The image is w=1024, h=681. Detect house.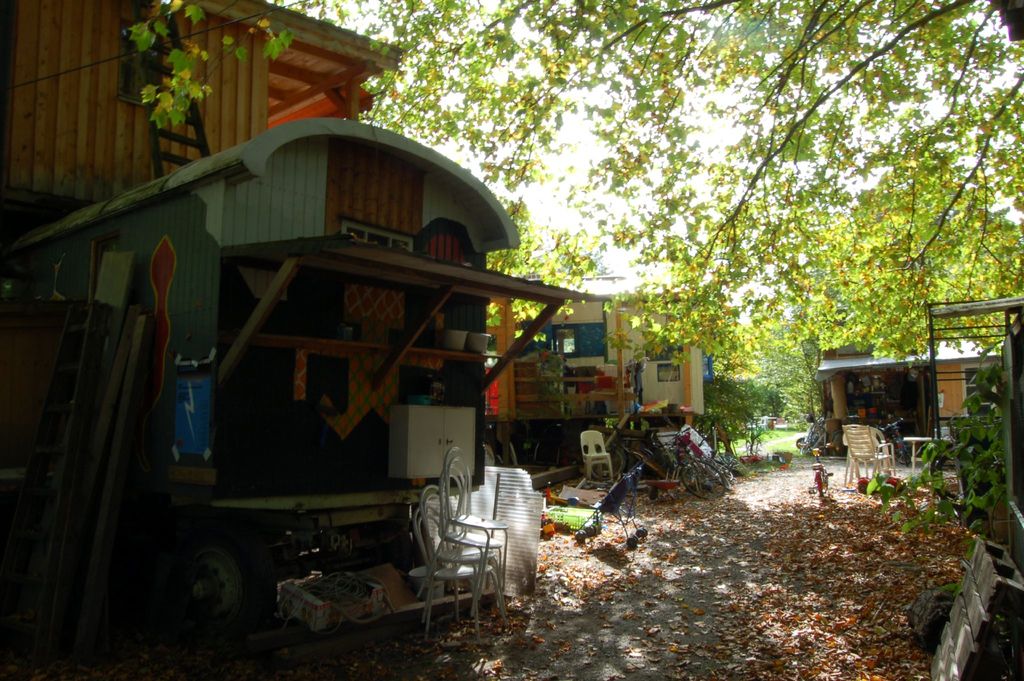
Detection: detection(493, 272, 705, 450).
